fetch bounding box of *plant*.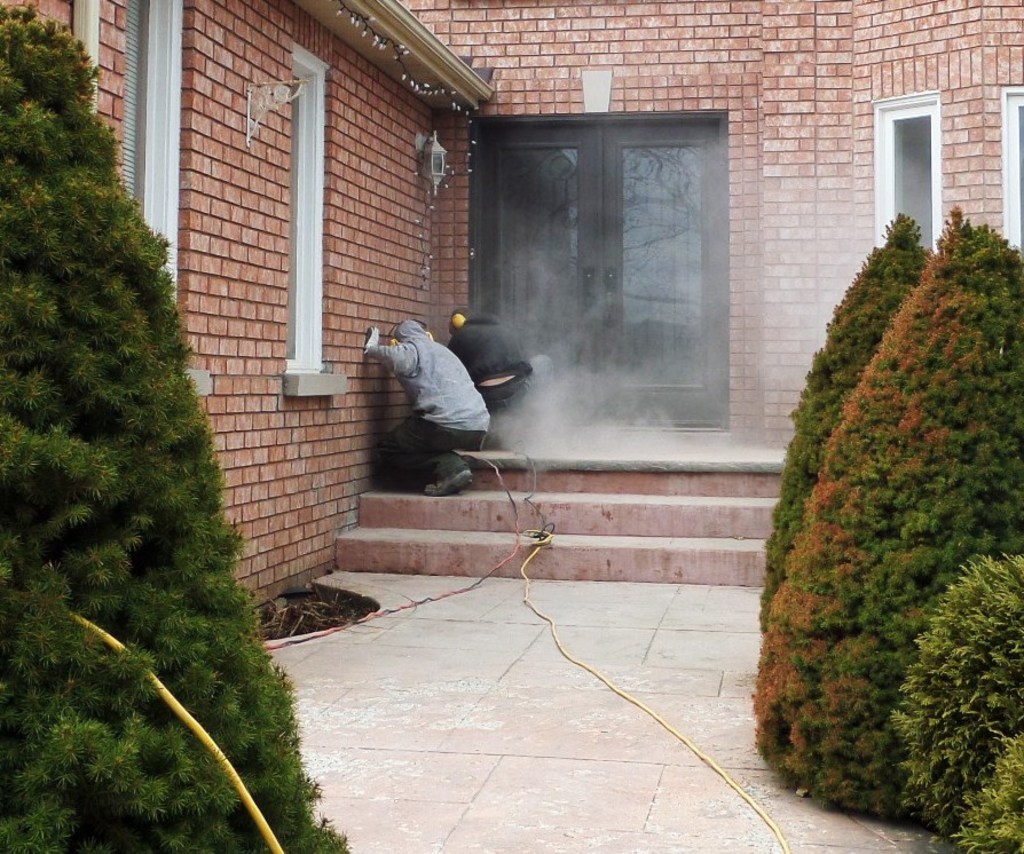
Bbox: bbox(750, 203, 1023, 824).
